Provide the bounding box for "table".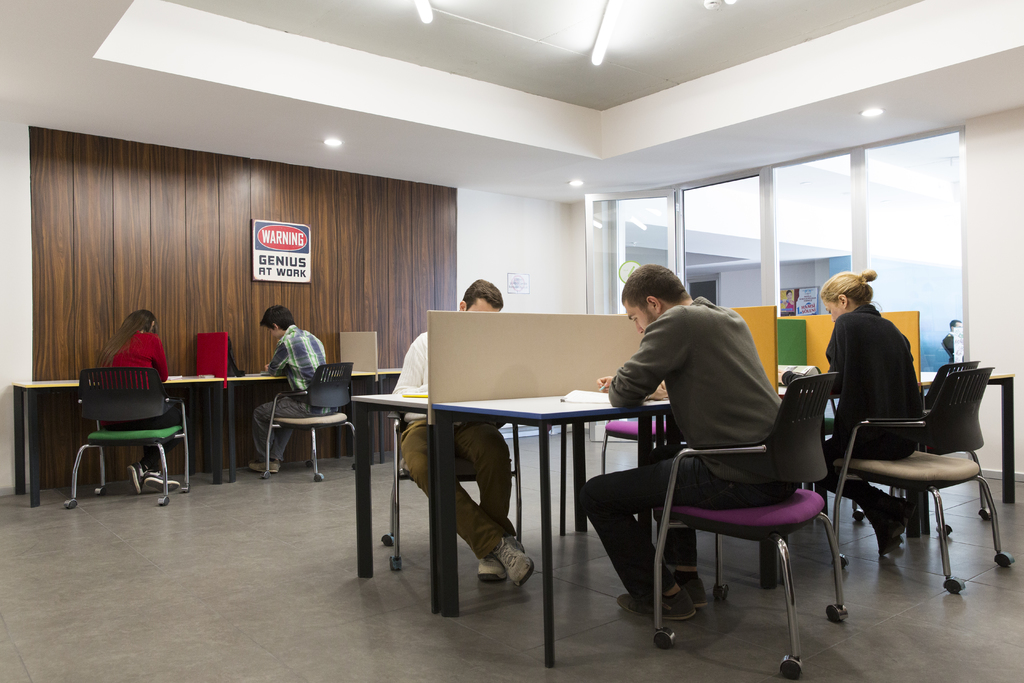
5:367:221:483.
